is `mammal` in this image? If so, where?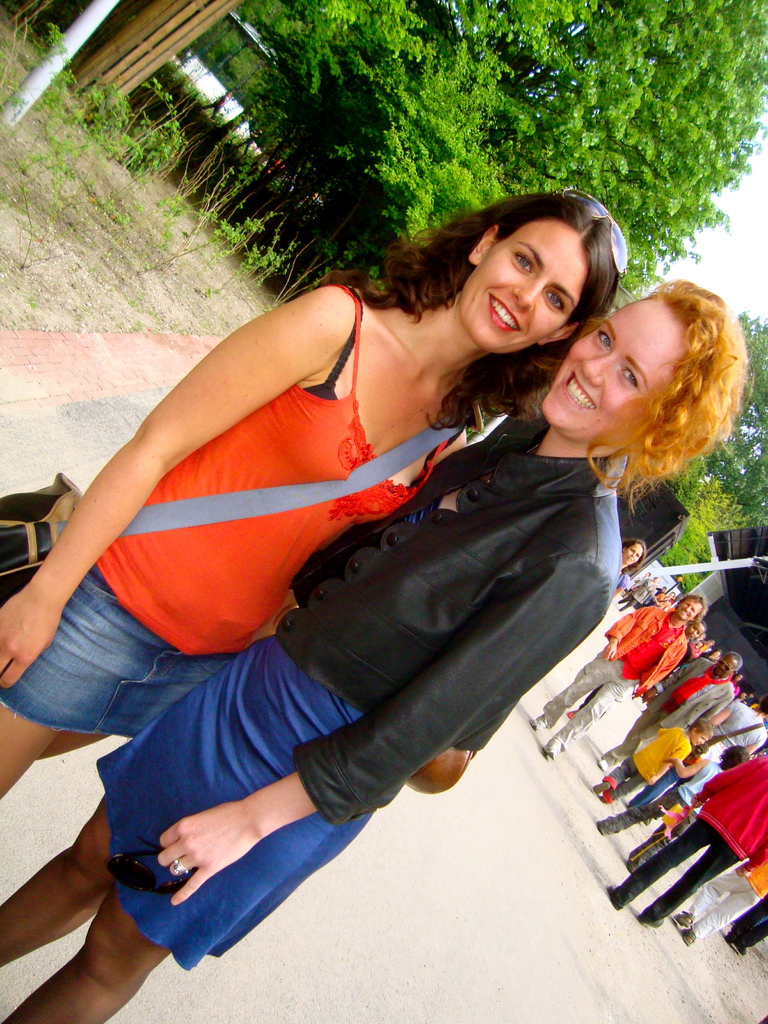
Yes, at (x1=0, y1=274, x2=752, y2=1023).
